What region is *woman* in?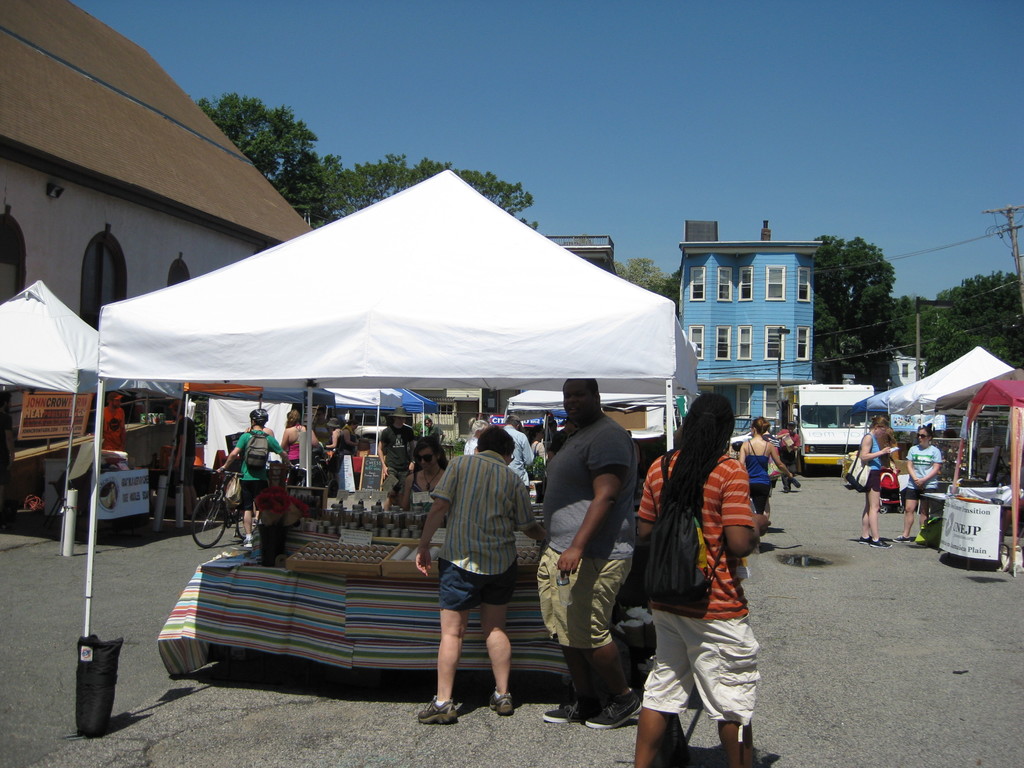
[x1=739, y1=418, x2=794, y2=511].
